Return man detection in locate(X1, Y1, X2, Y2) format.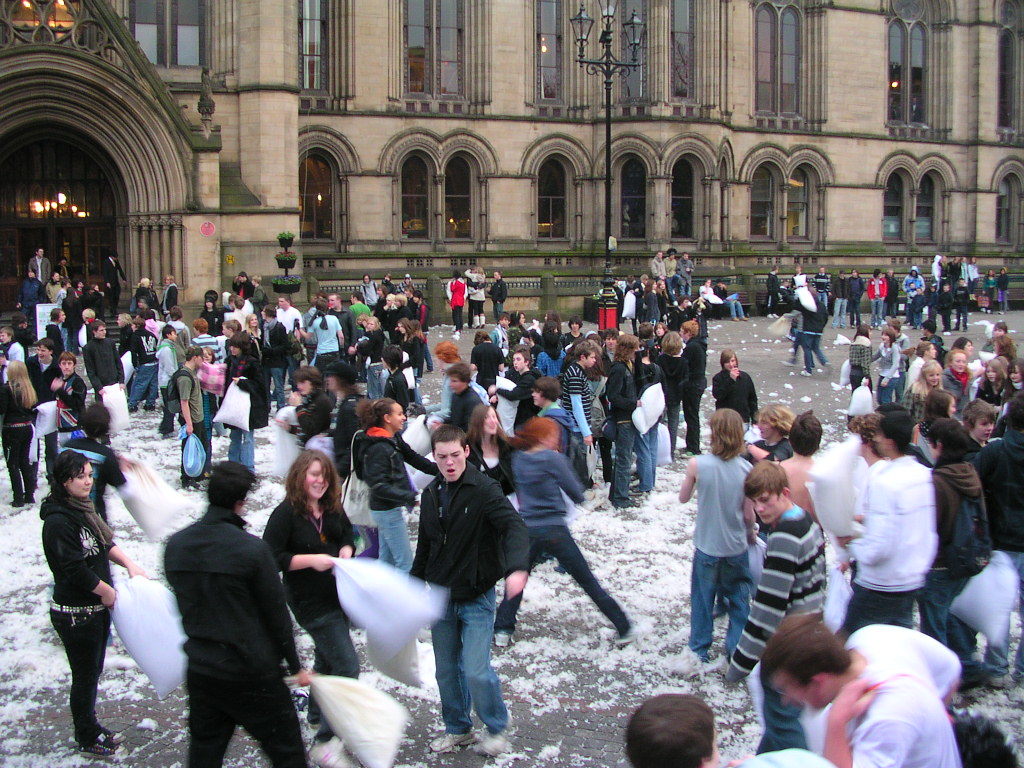
locate(152, 466, 318, 767).
